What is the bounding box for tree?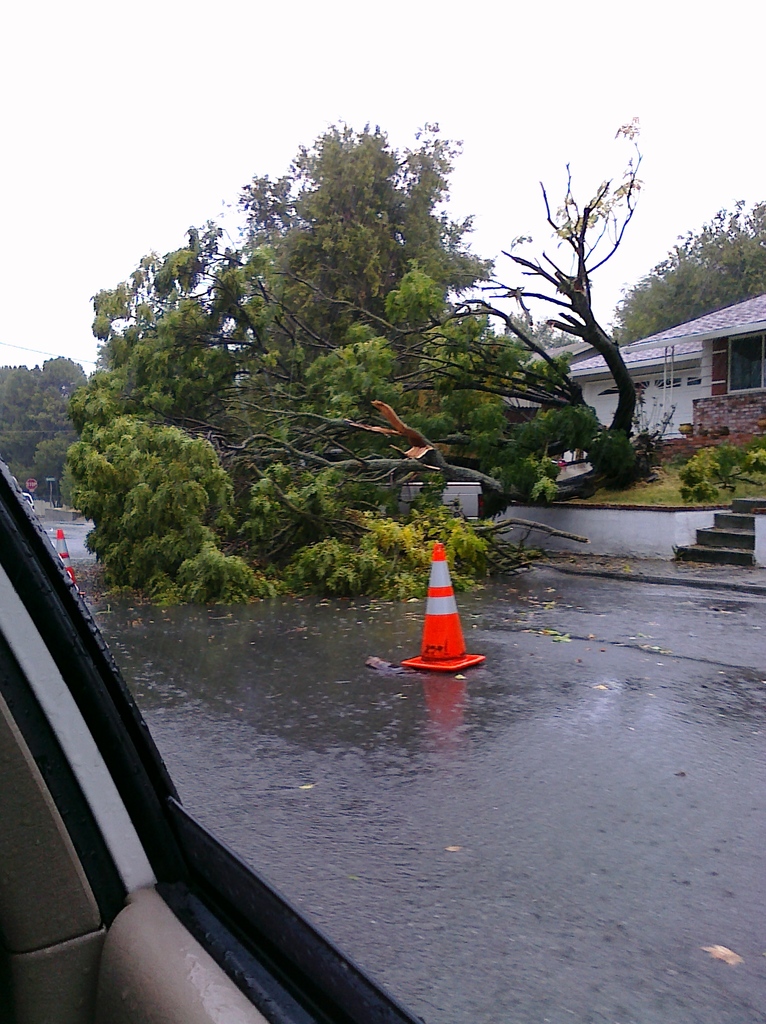
locate(57, 106, 664, 616).
